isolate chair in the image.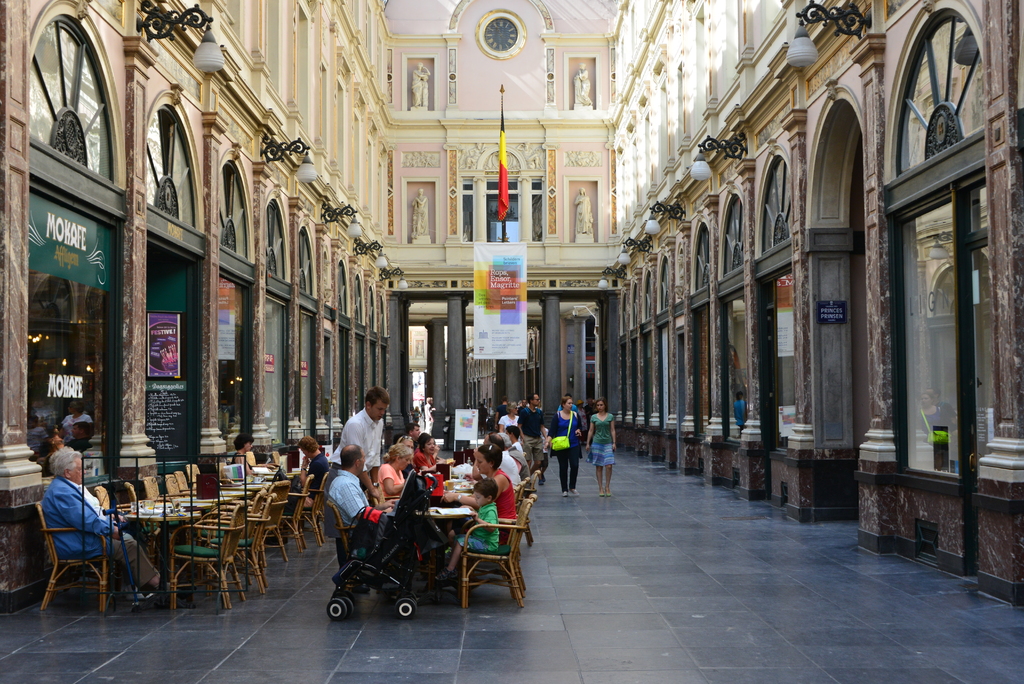
Isolated region: 525:468:539:493.
